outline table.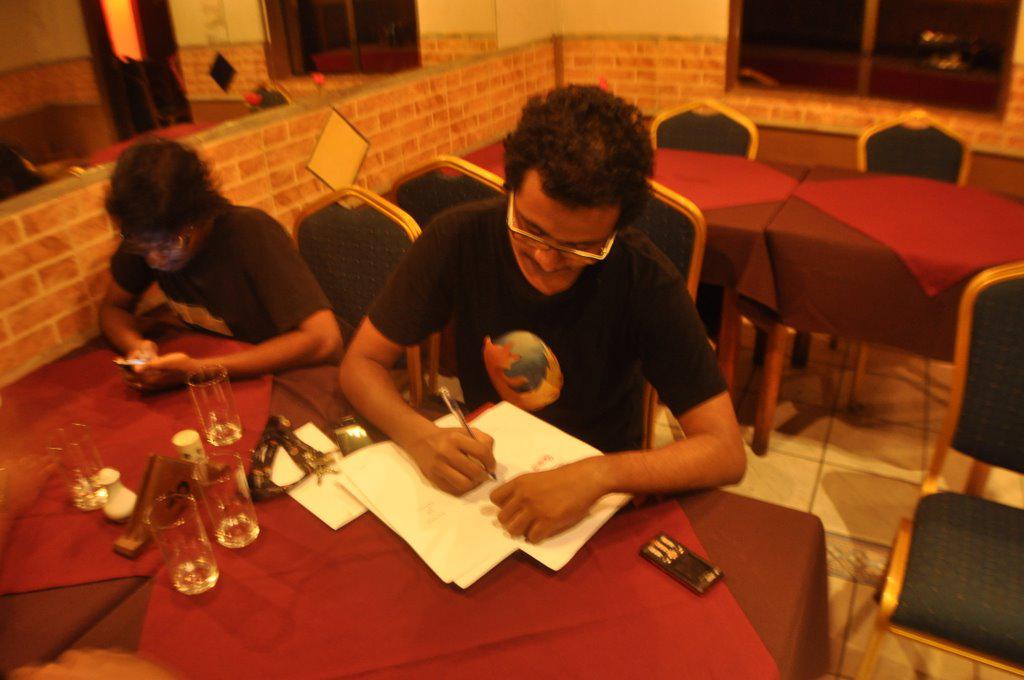
Outline: x1=0, y1=318, x2=355, y2=679.
